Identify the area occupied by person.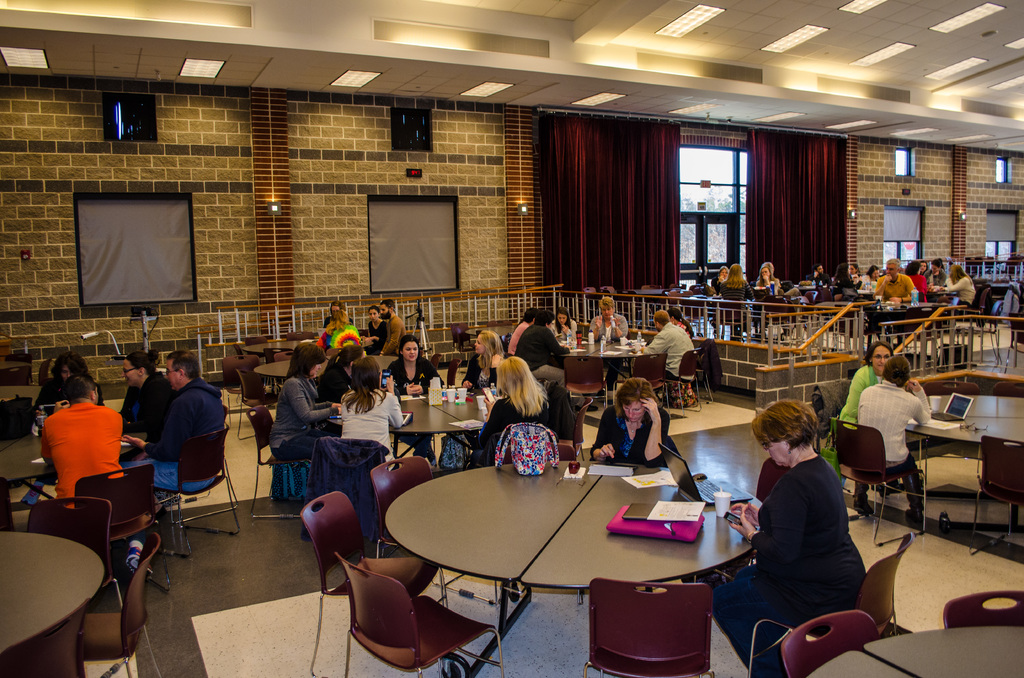
Area: 502:309:535:358.
